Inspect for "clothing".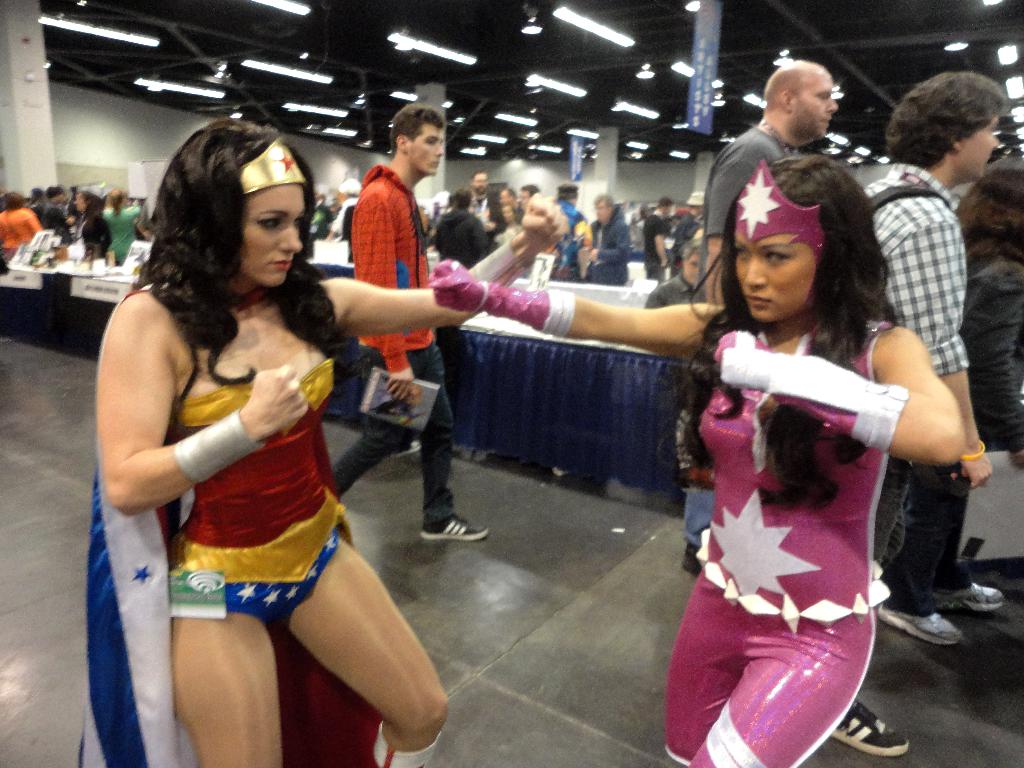
Inspection: box=[106, 211, 131, 264].
